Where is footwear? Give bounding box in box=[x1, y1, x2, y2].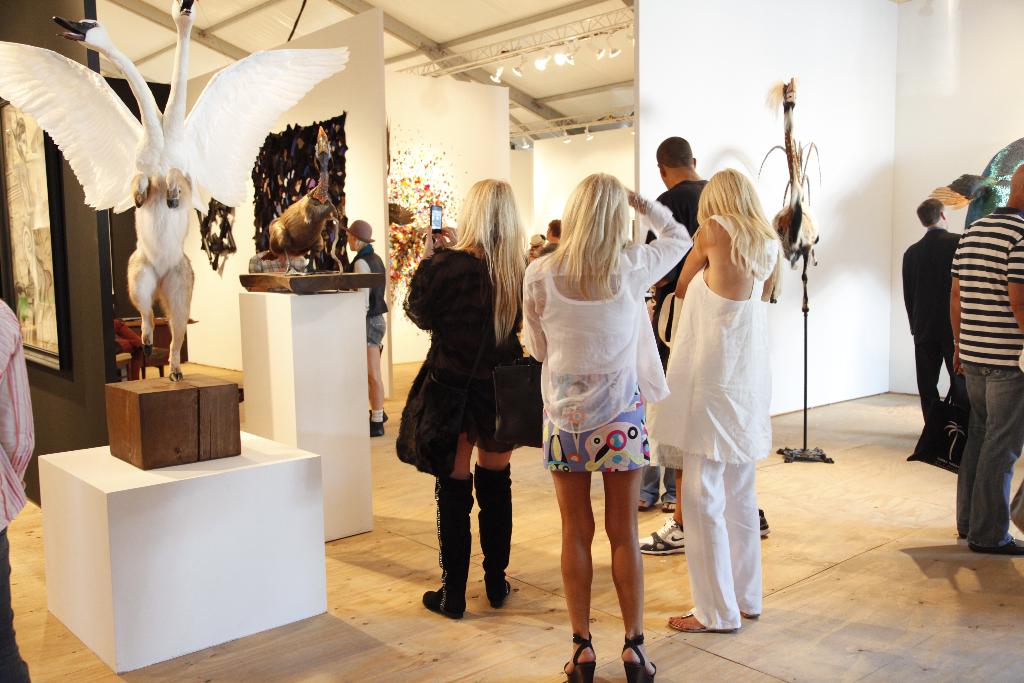
box=[756, 506, 772, 538].
